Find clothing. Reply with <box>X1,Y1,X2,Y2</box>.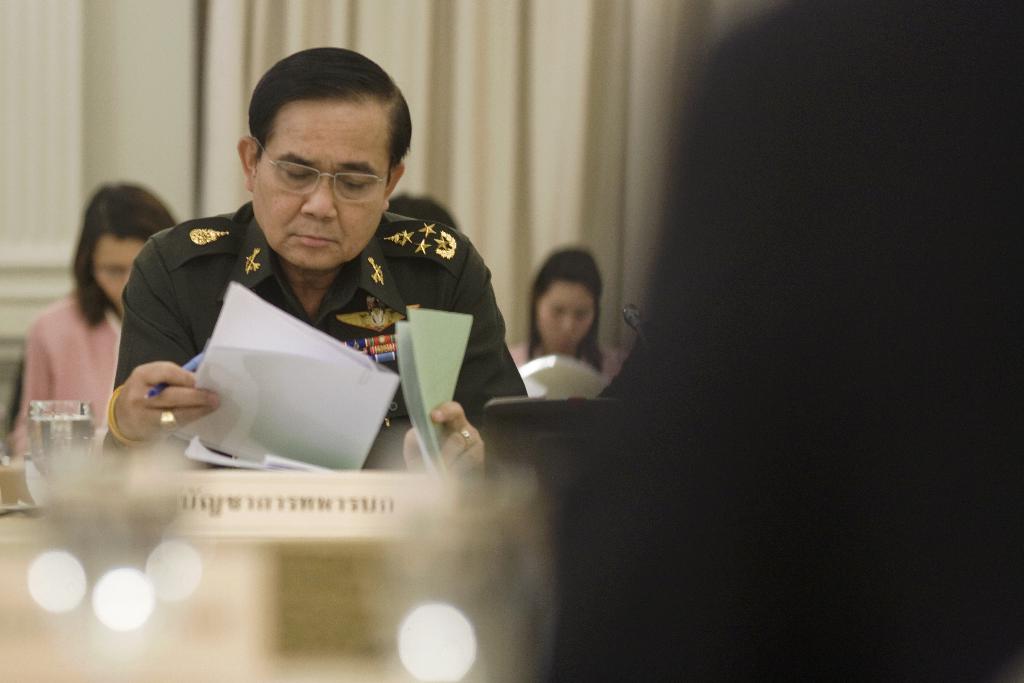
<box>516,338,624,377</box>.
